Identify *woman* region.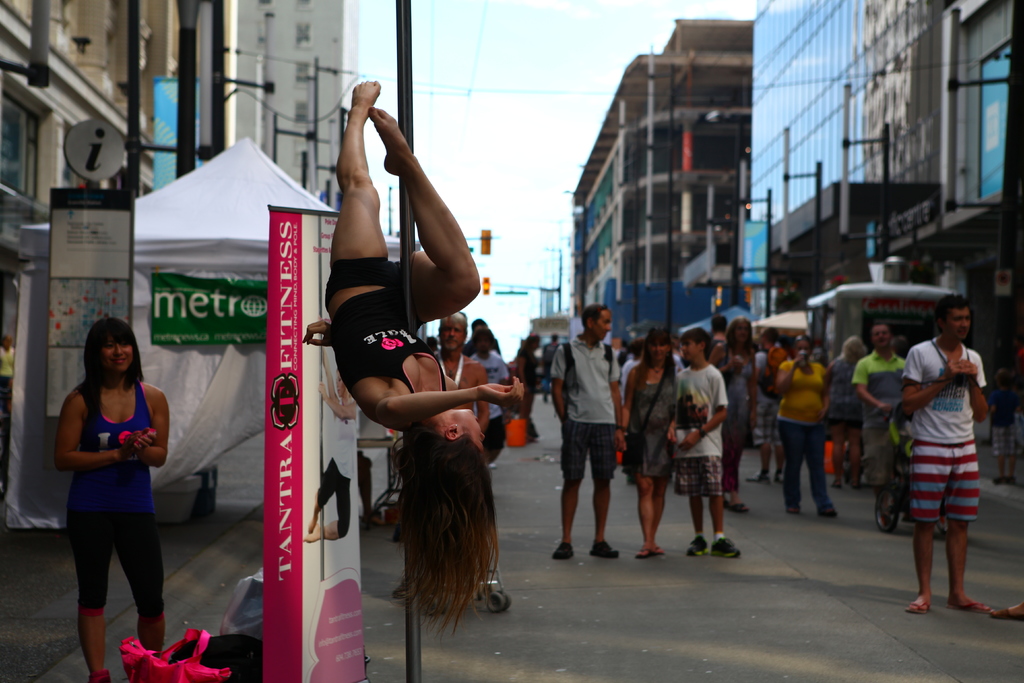
Region: pyautogui.locateOnScreen(708, 313, 758, 515).
